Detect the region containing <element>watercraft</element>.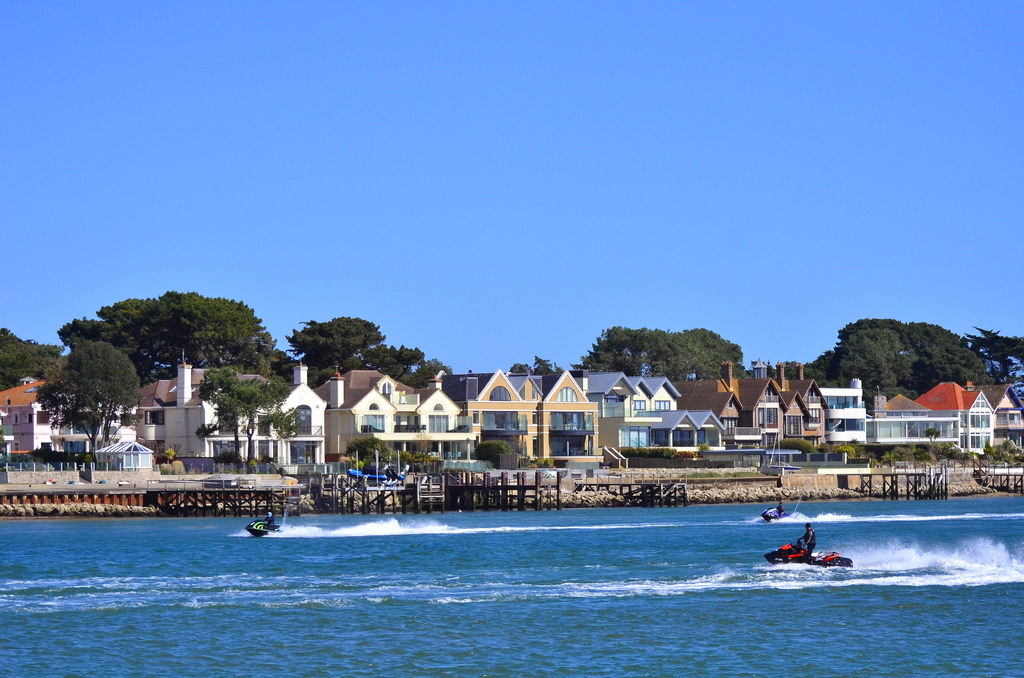
bbox(246, 519, 281, 536).
